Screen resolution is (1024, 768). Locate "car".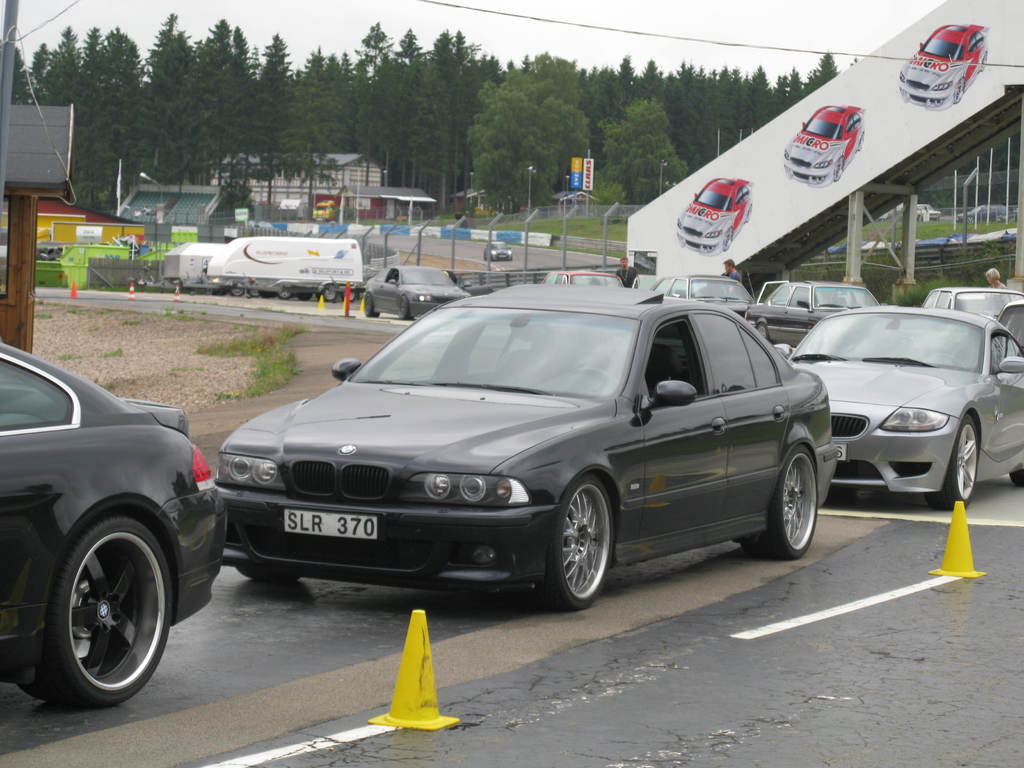
BBox(781, 306, 1023, 514).
